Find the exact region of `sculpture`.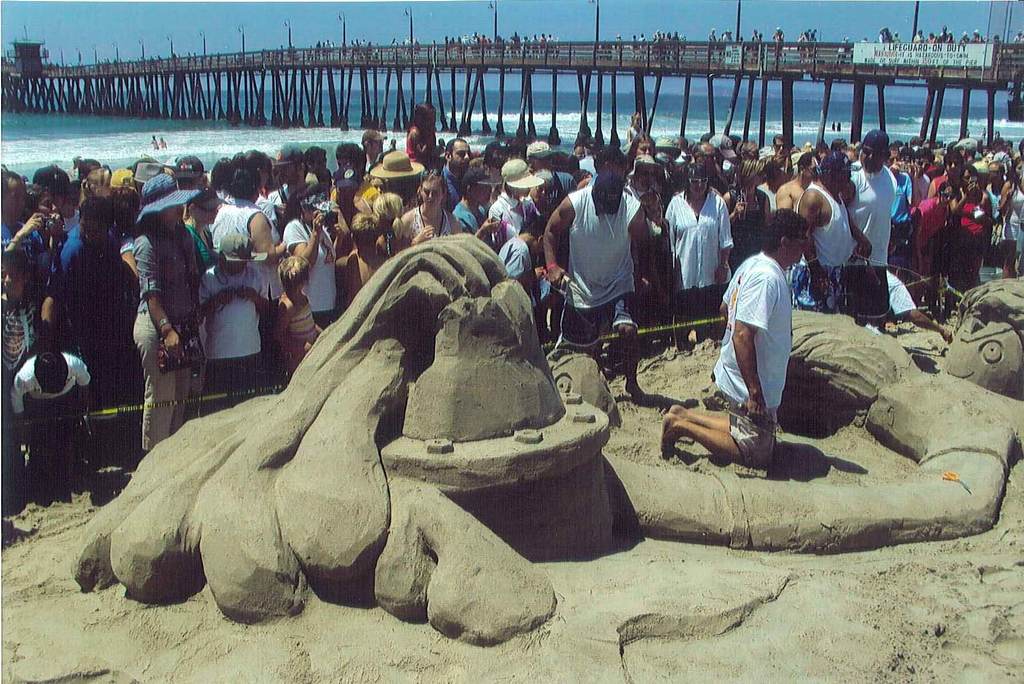
Exact region: <region>603, 265, 1023, 561</region>.
